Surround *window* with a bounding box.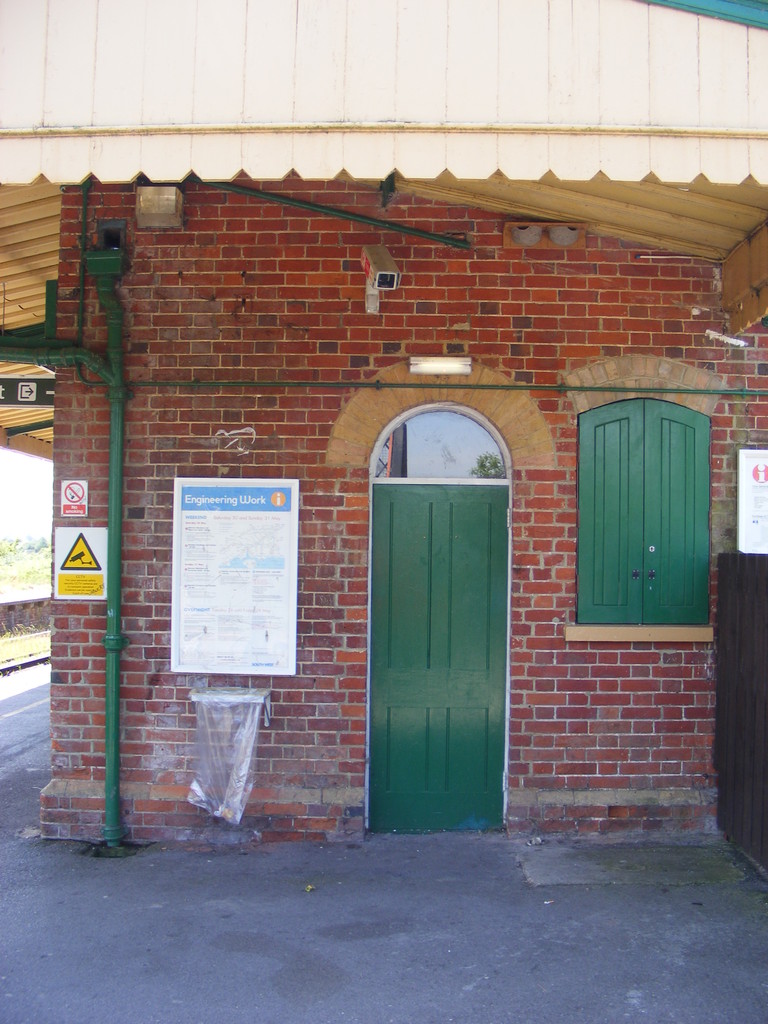
584,362,714,660.
